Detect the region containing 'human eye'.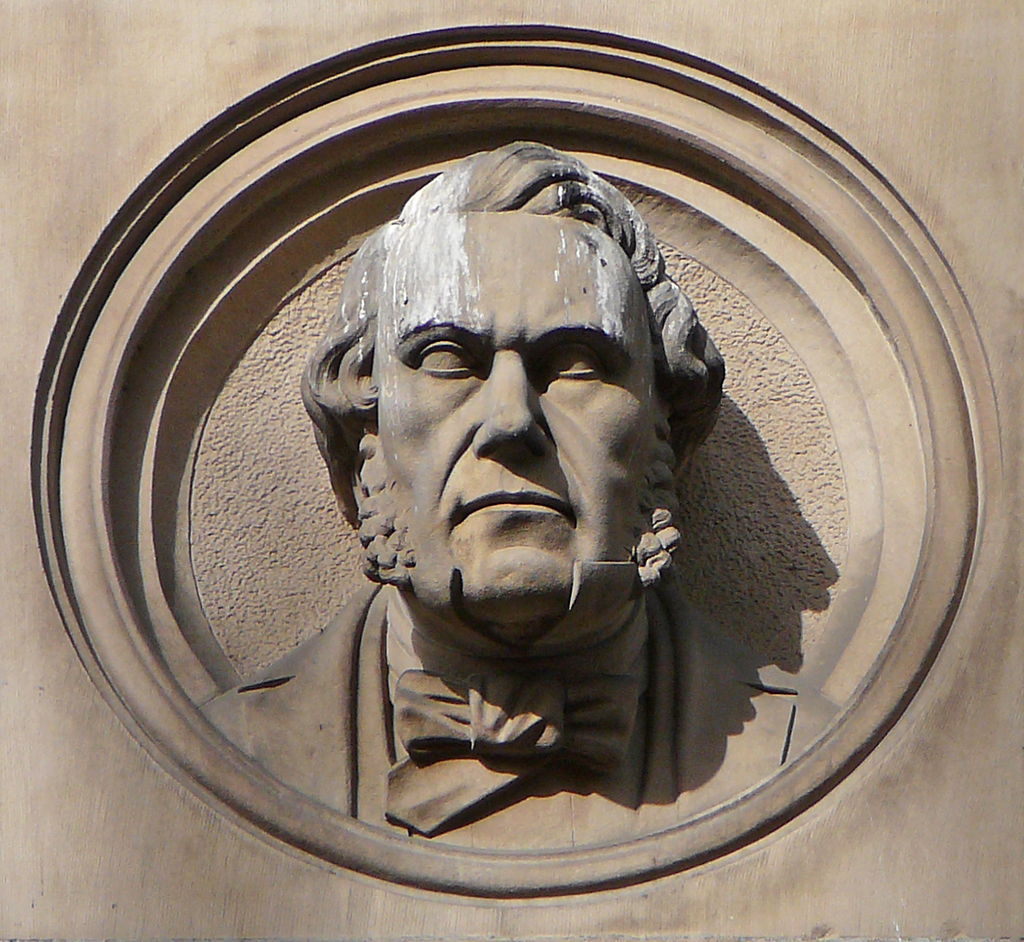
<bbox>409, 334, 482, 382</bbox>.
